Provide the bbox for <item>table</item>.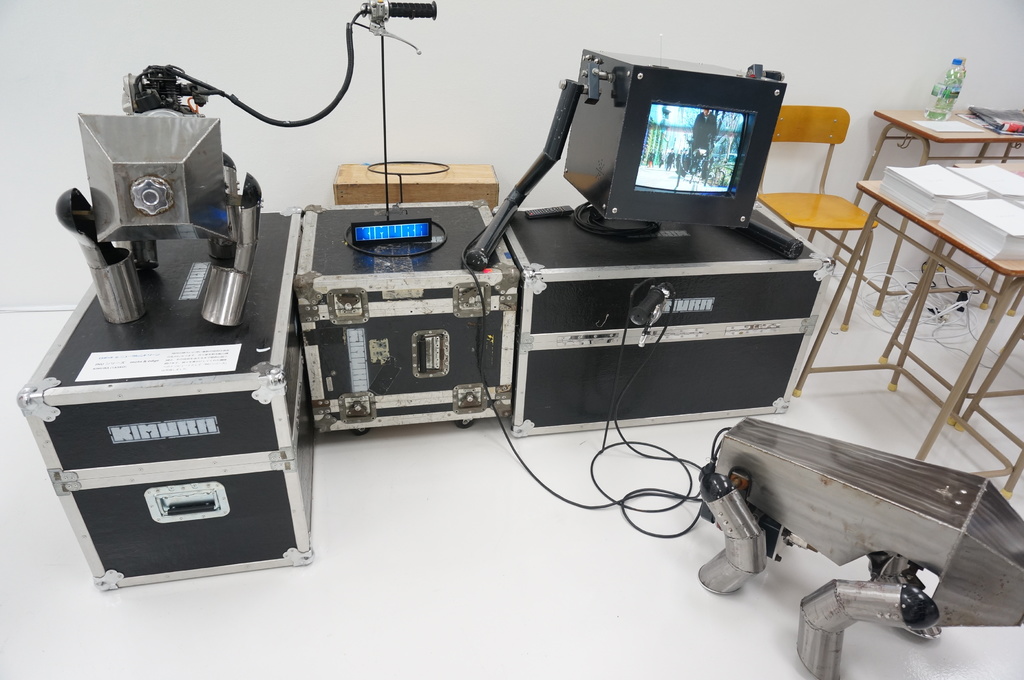
bbox=[833, 109, 1023, 308].
